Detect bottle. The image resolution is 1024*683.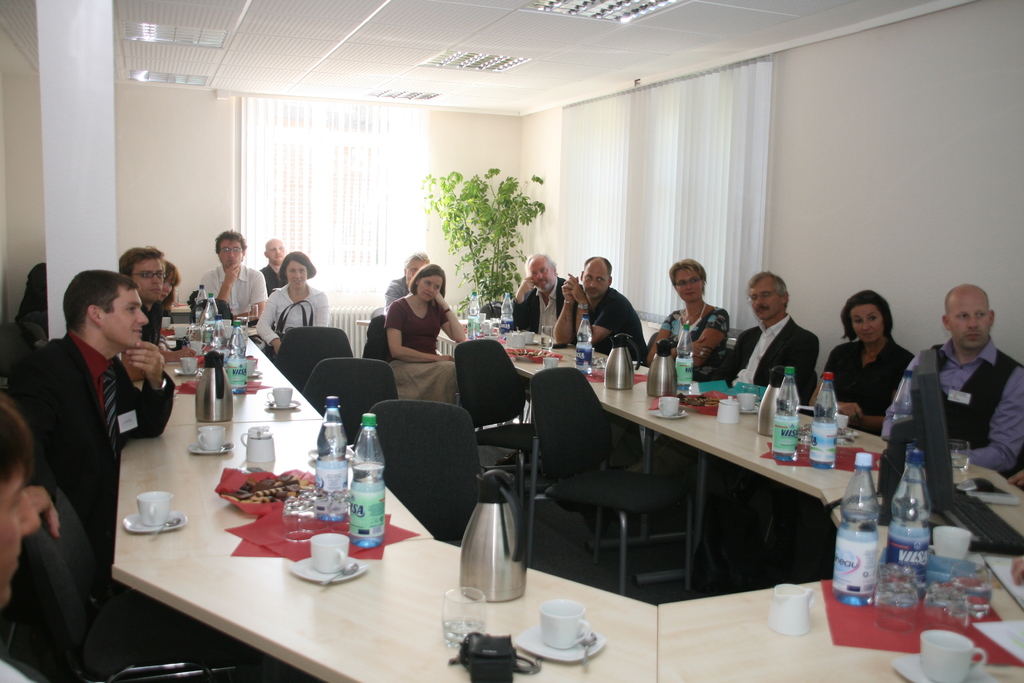
<box>500,290,524,331</box>.
